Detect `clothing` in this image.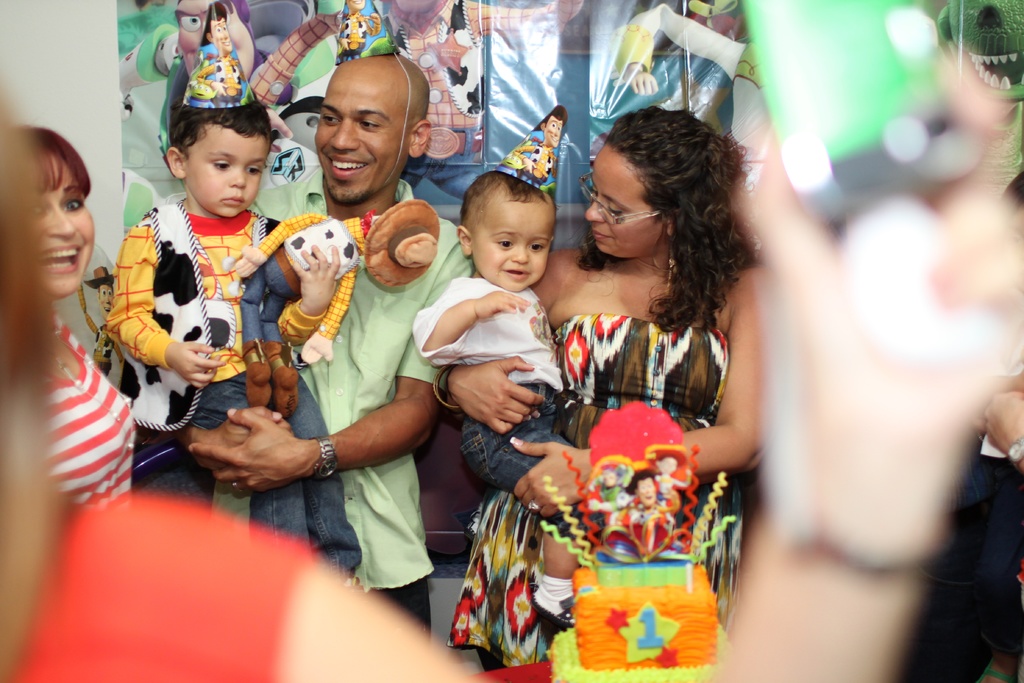
Detection: rect(116, 206, 327, 440).
